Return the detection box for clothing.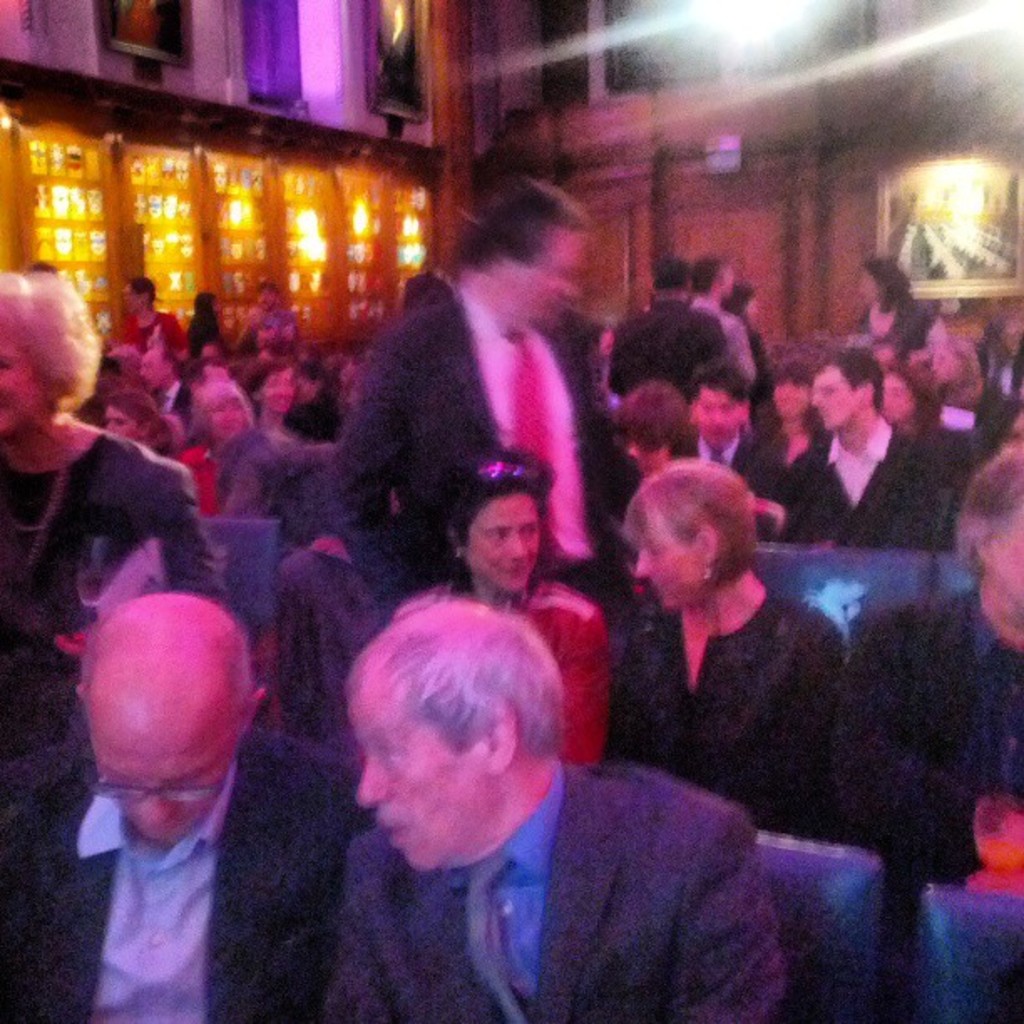
(x1=0, y1=723, x2=381, y2=1022).
